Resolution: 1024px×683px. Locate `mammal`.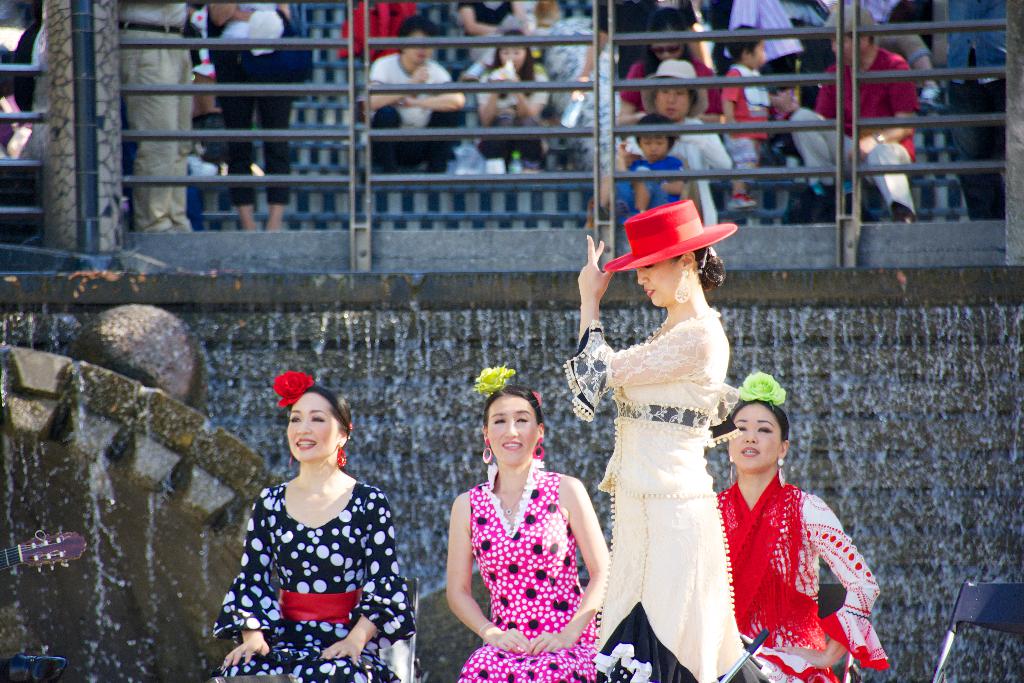
bbox=(335, 0, 415, 62).
